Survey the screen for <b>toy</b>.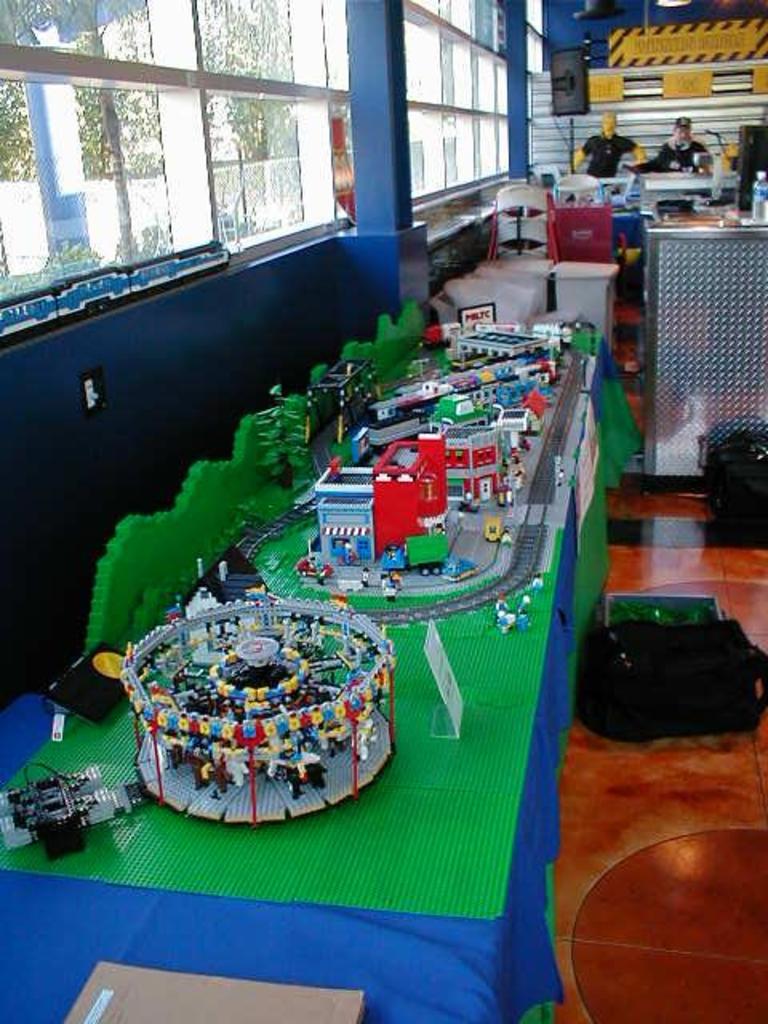
Survey found: <box>494,400,547,437</box>.
